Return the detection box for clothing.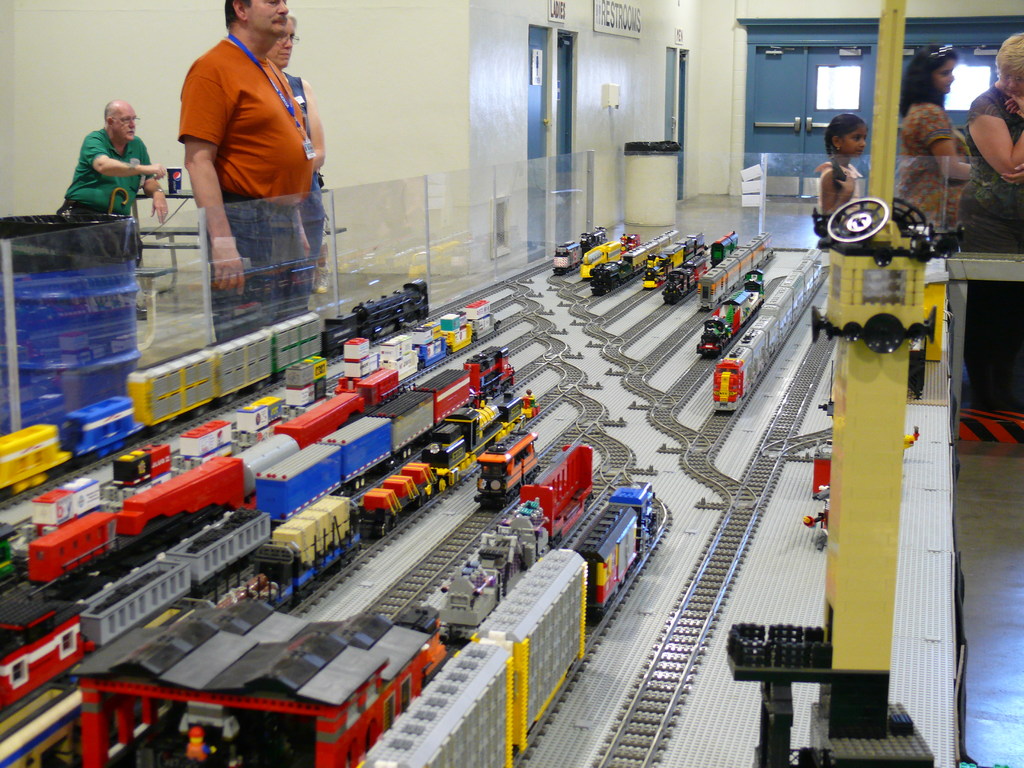
[x1=959, y1=83, x2=1023, y2=243].
